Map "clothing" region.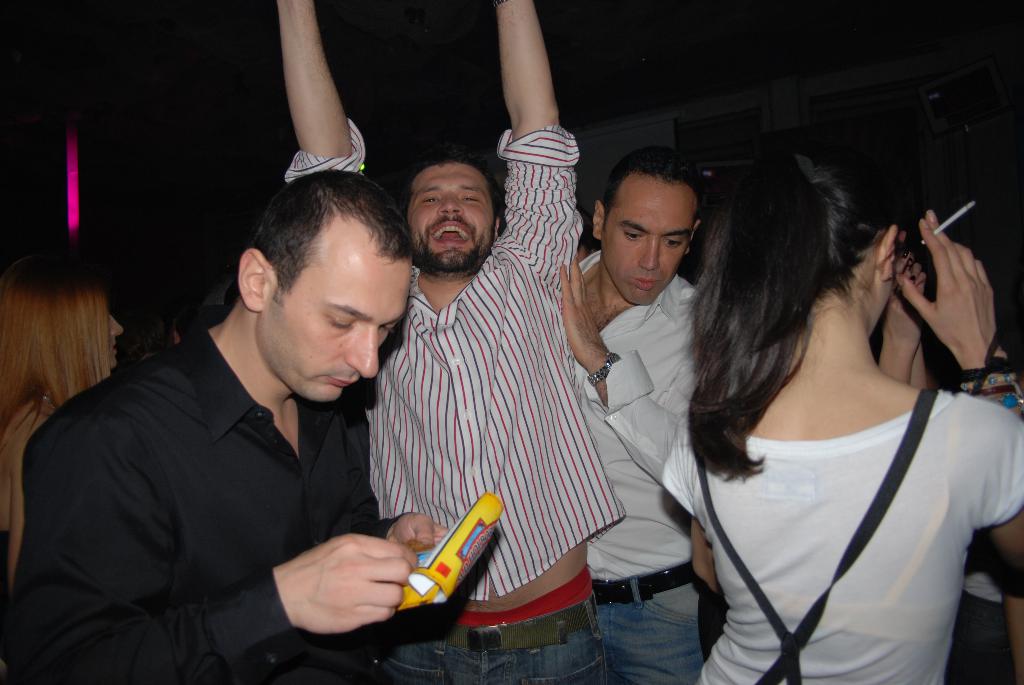
Mapped to [left=0, top=516, right=26, bottom=639].
